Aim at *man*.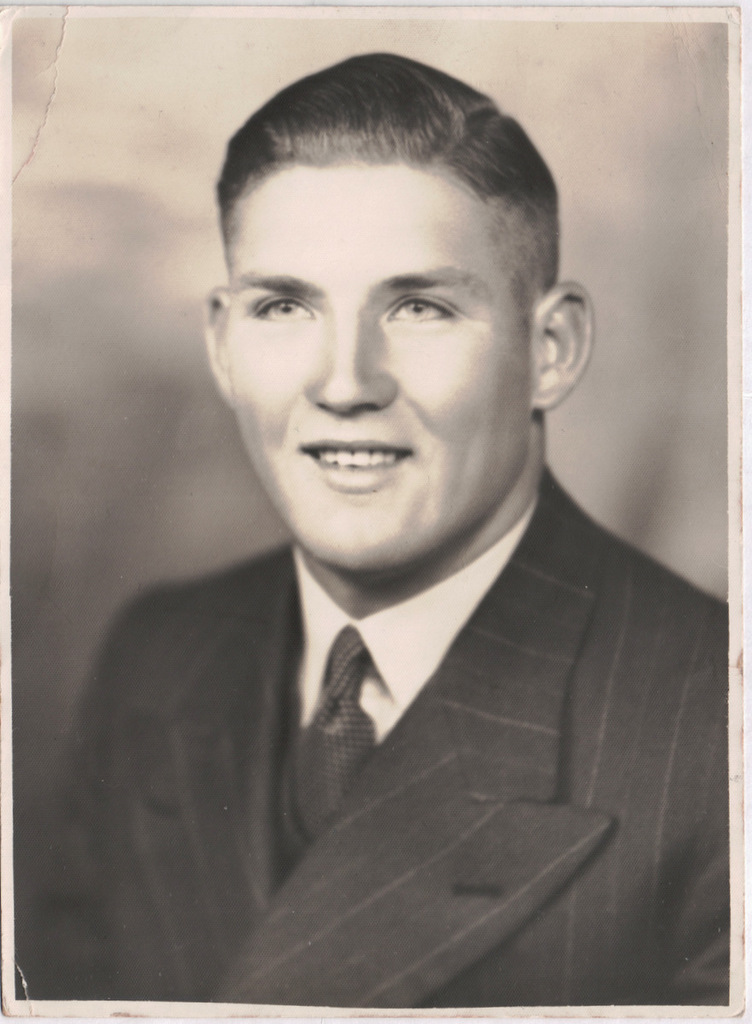
Aimed at {"x1": 25, "y1": 104, "x2": 746, "y2": 987}.
